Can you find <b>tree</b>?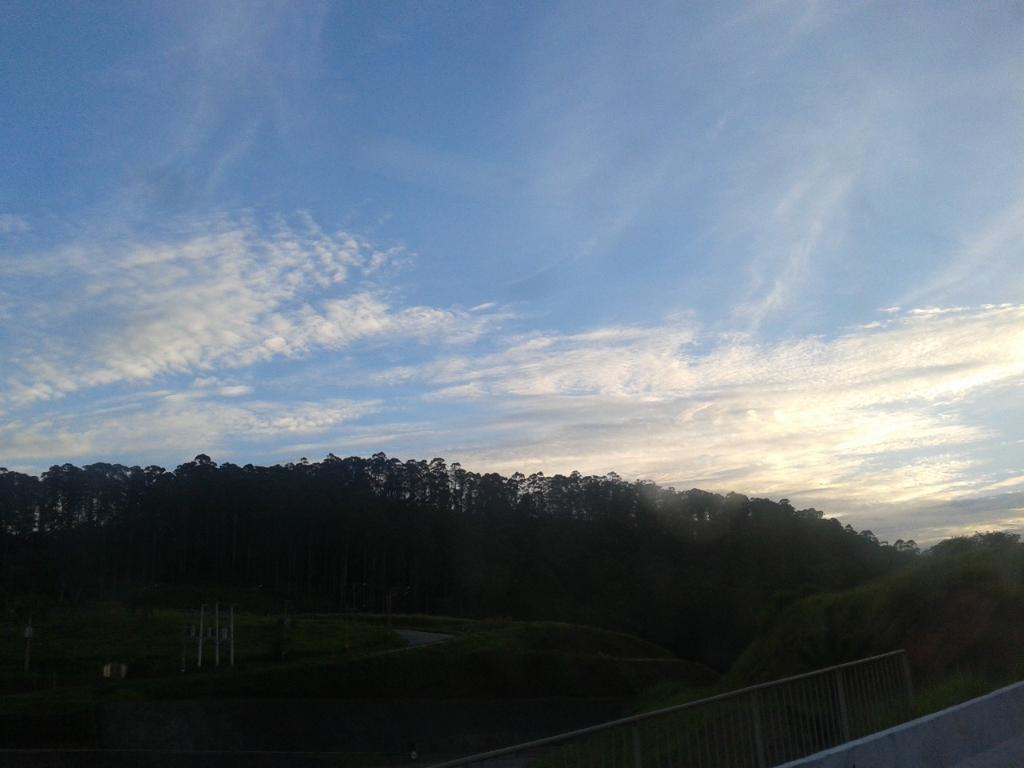
Yes, bounding box: l=215, t=470, r=240, b=491.
